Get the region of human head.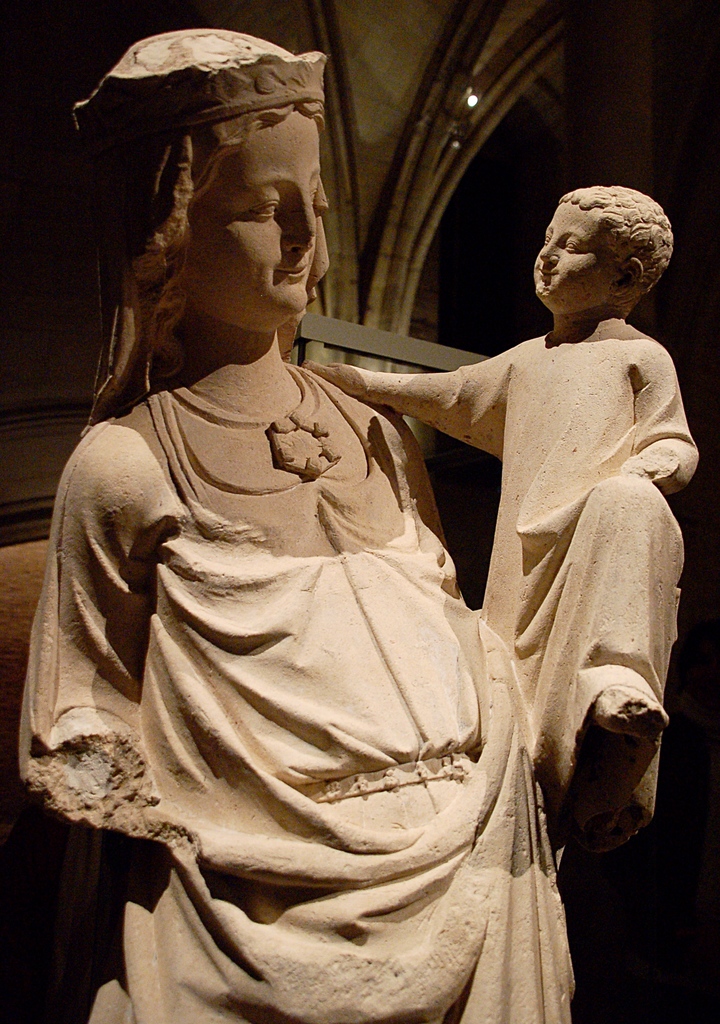
(x1=61, y1=29, x2=326, y2=337).
